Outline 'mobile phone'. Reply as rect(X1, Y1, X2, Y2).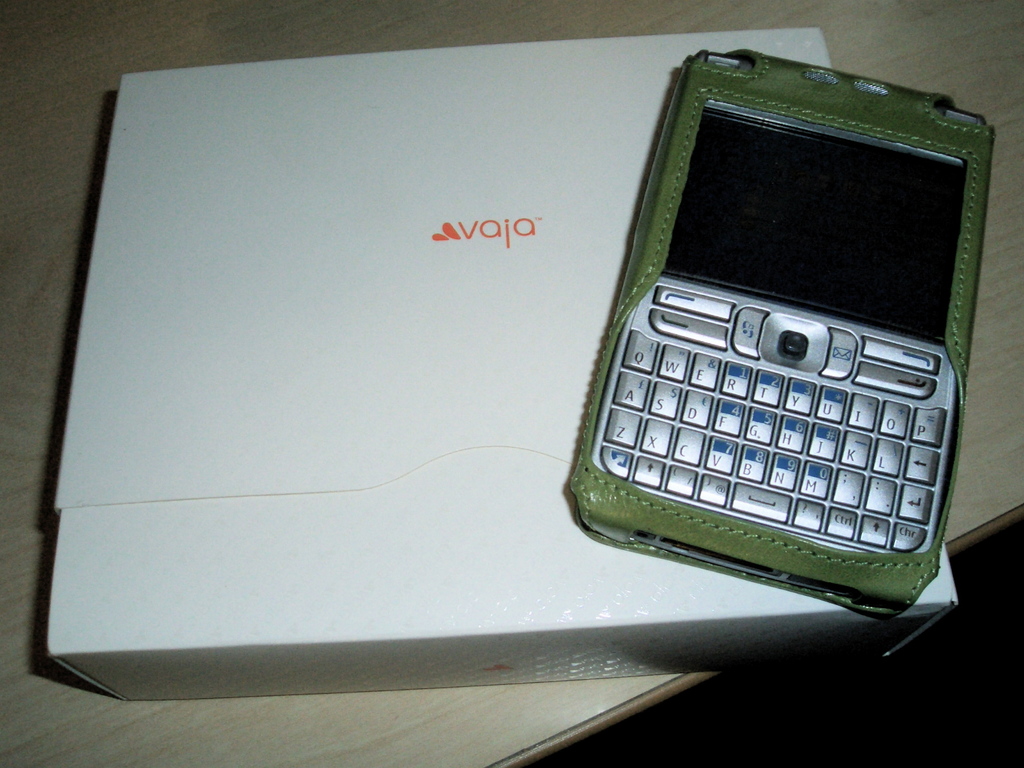
rect(565, 45, 1005, 631).
